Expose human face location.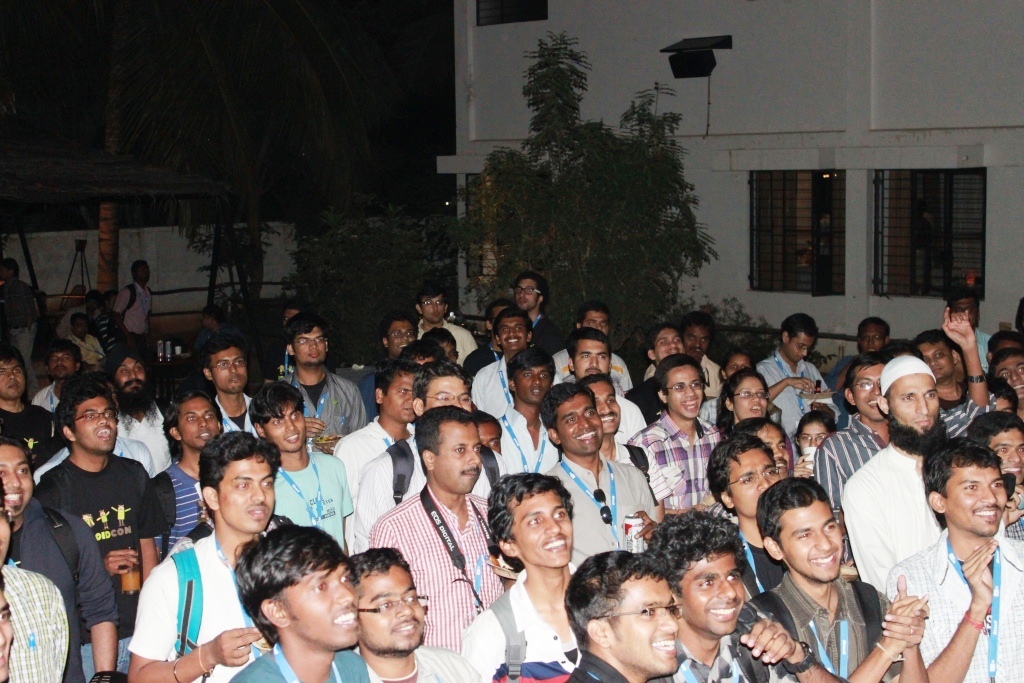
Exposed at locate(727, 353, 751, 377).
